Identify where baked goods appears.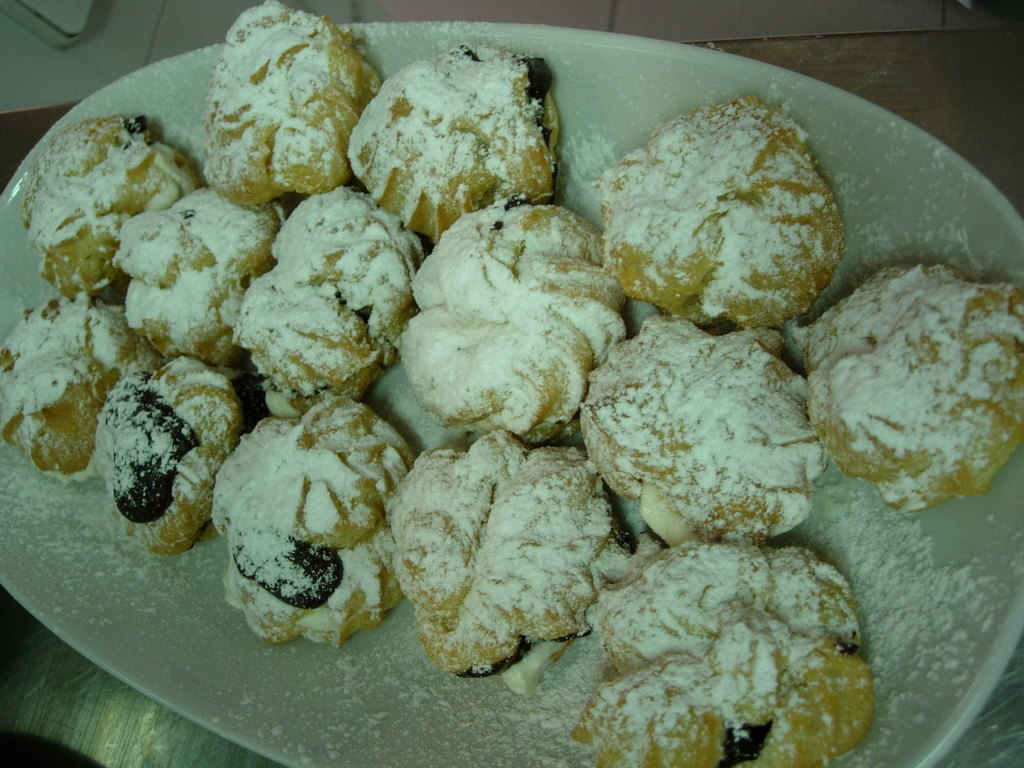
Appears at <box>592,94,846,333</box>.
